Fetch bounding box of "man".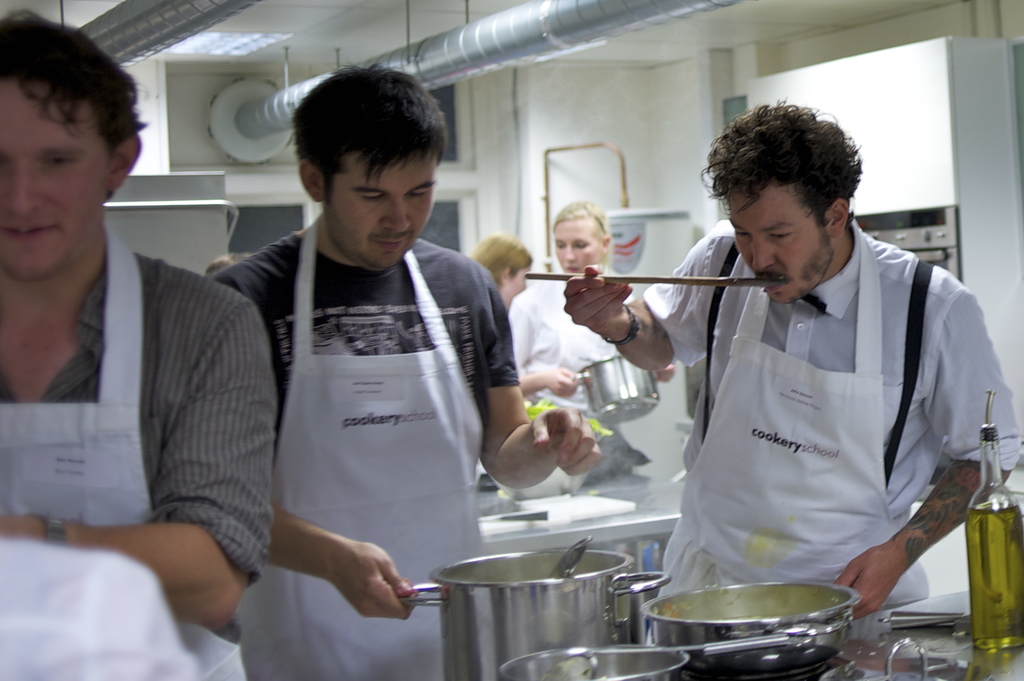
Bbox: bbox=[619, 106, 1003, 619].
